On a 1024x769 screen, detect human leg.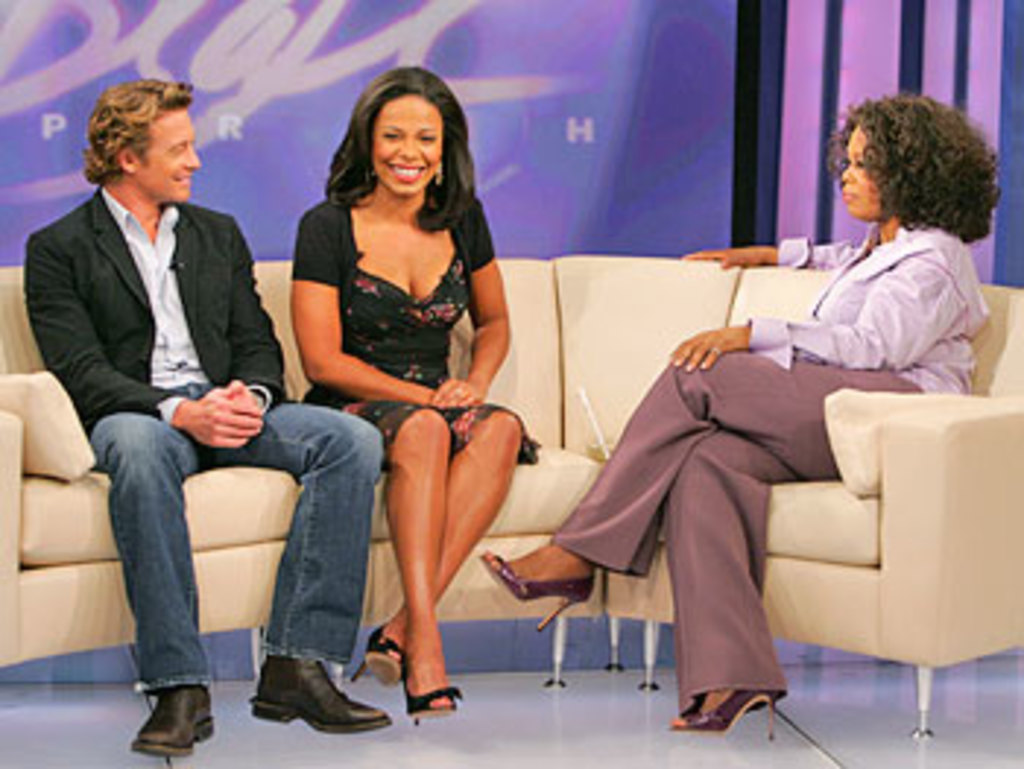
<box>342,401,515,667</box>.
